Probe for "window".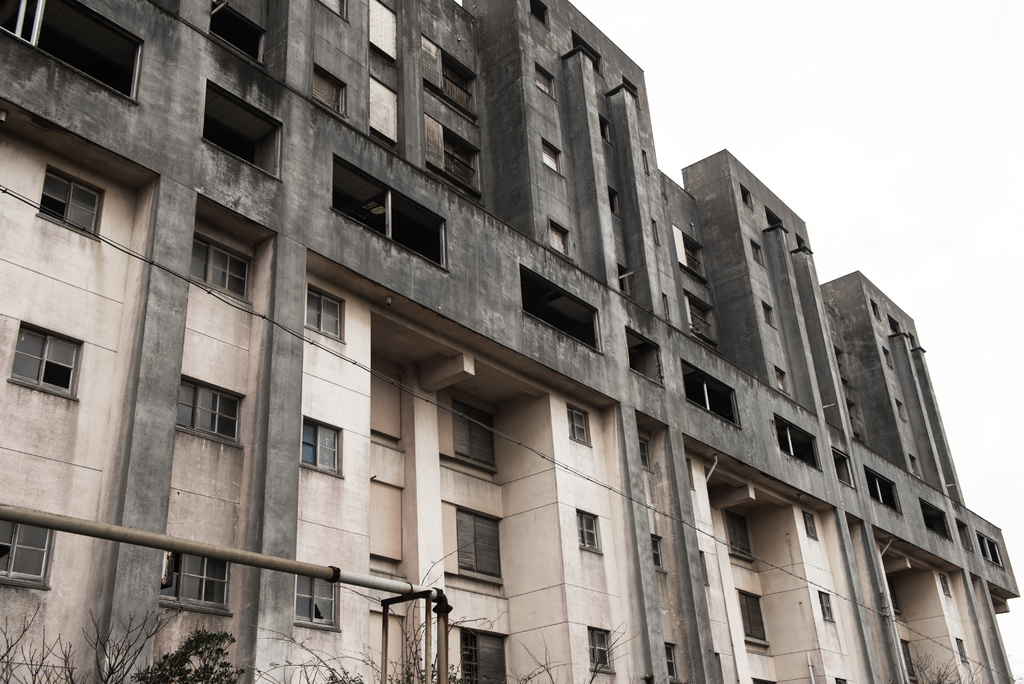
Probe result: BBox(668, 225, 707, 281).
